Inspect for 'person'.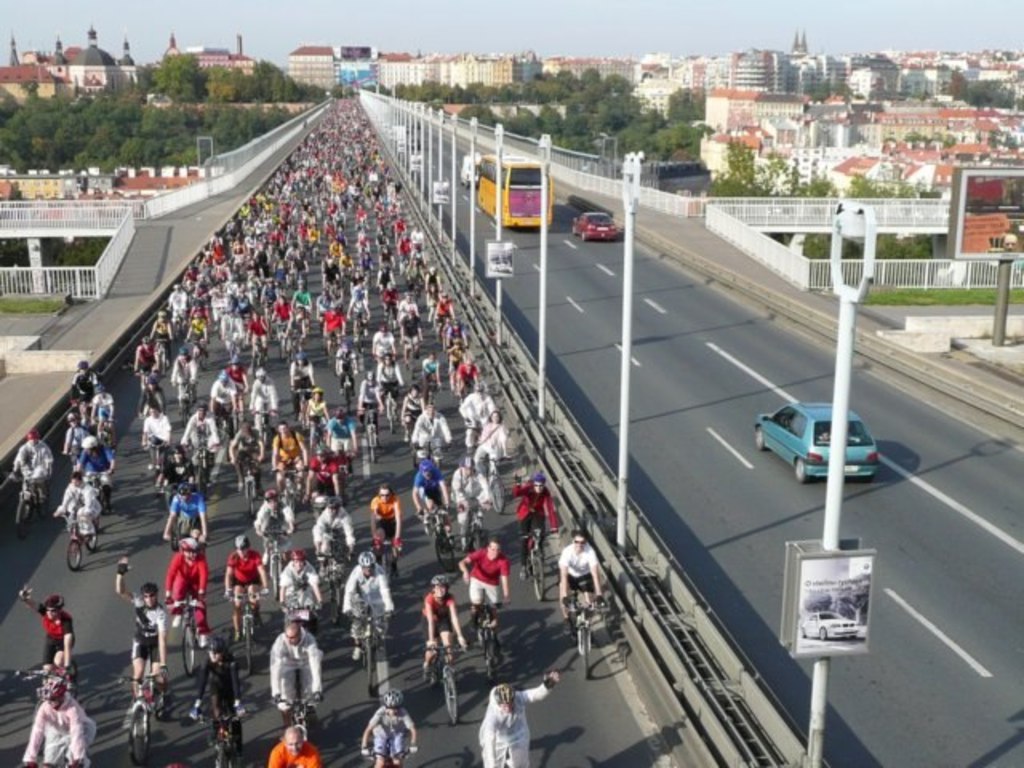
Inspection: 517, 474, 557, 582.
